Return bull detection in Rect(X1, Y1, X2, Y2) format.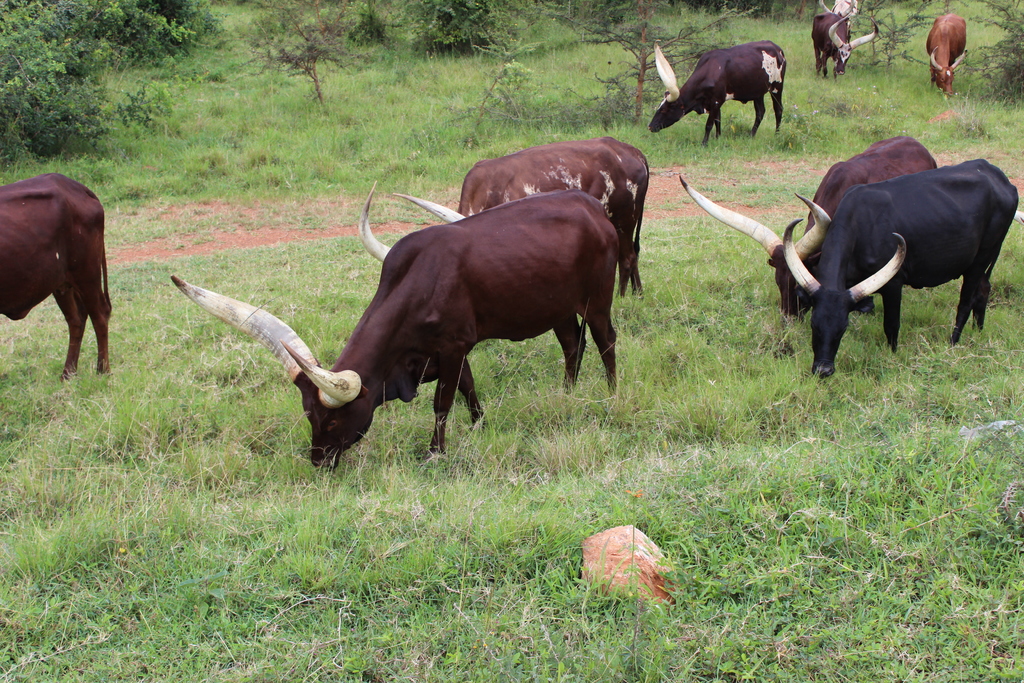
Rect(0, 172, 116, 390).
